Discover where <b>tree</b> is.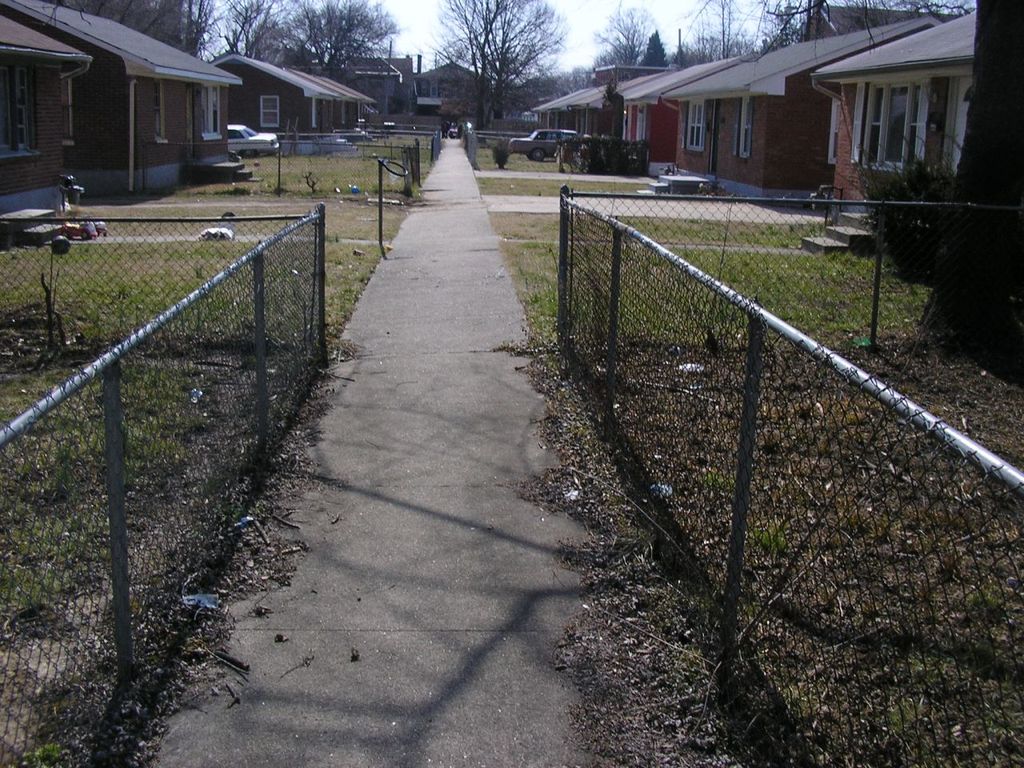
Discovered at Rect(600, 12, 656, 58).
